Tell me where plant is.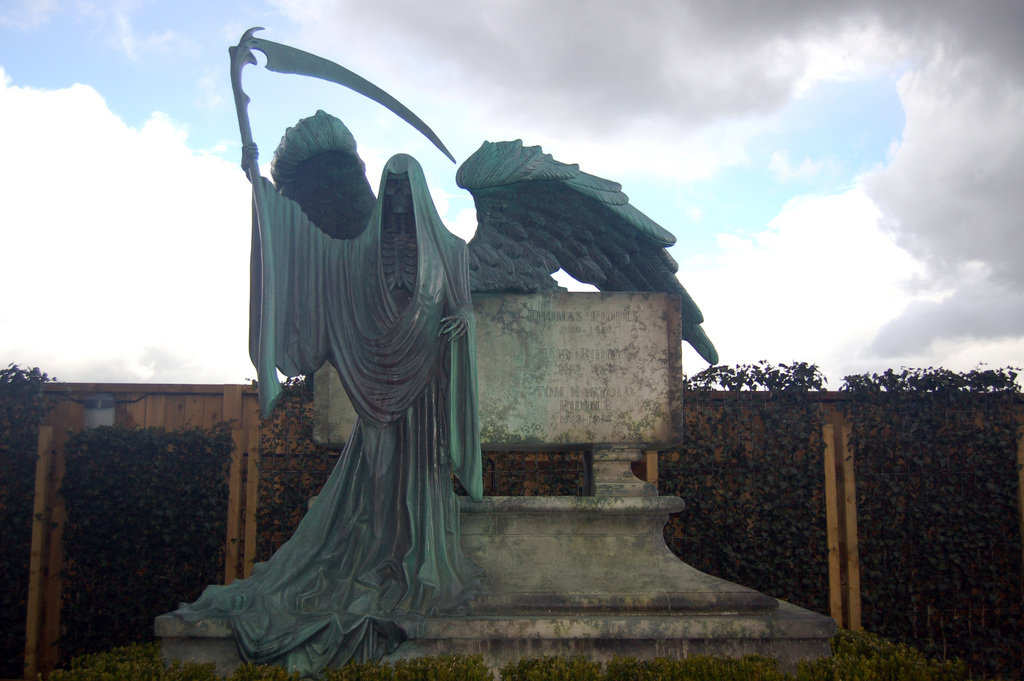
plant is at {"x1": 455, "y1": 449, "x2": 595, "y2": 492}.
